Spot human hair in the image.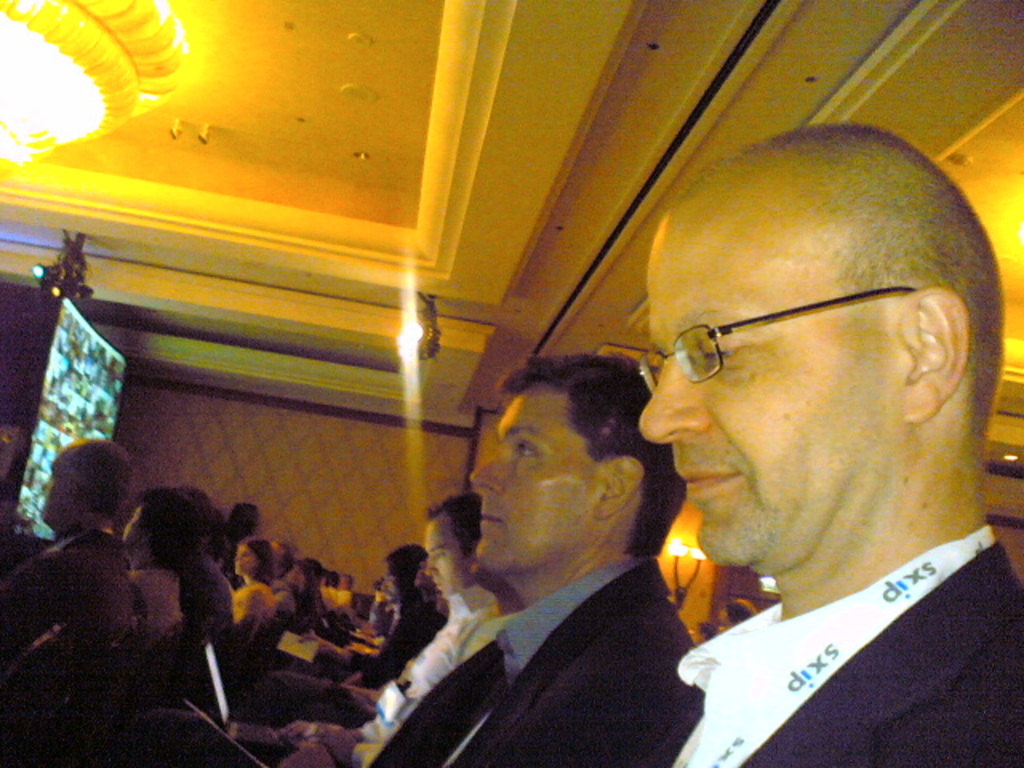
human hair found at region(243, 541, 272, 584).
